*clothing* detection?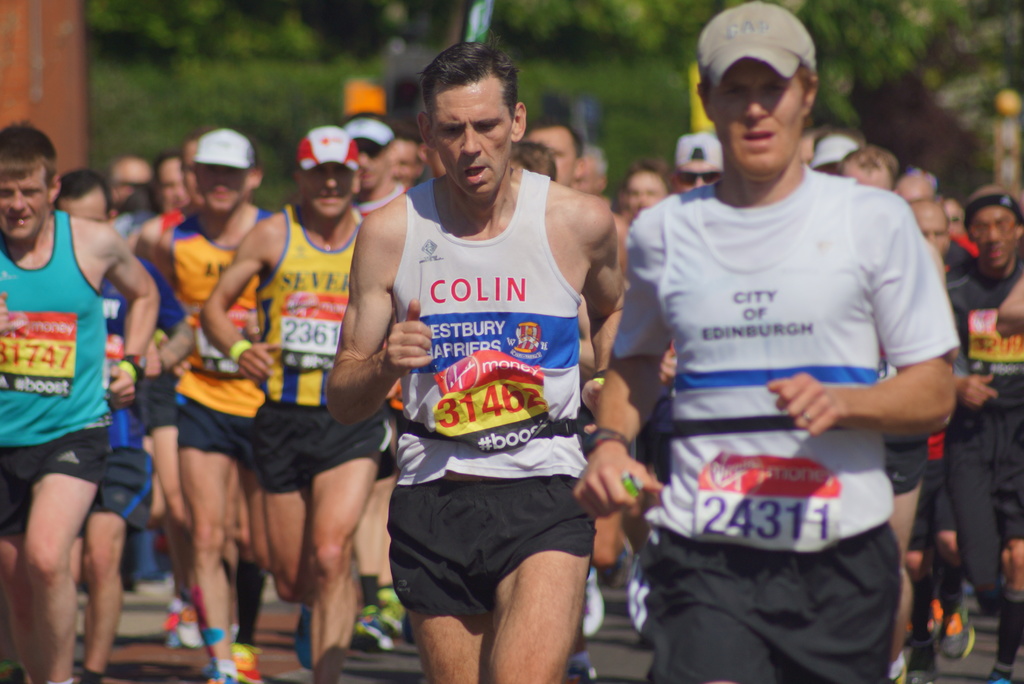
BBox(157, 208, 269, 400)
